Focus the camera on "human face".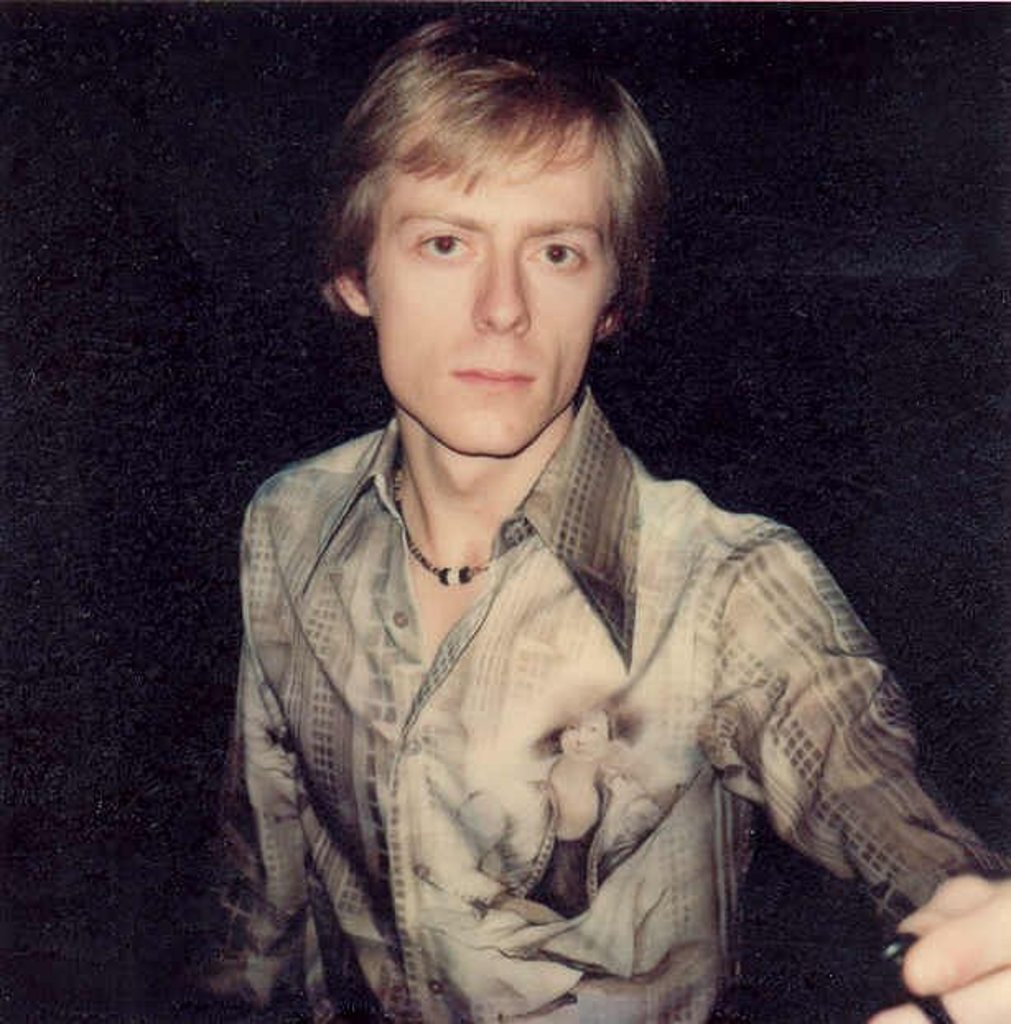
Focus region: bbox=(362, 137, 622, 454).
